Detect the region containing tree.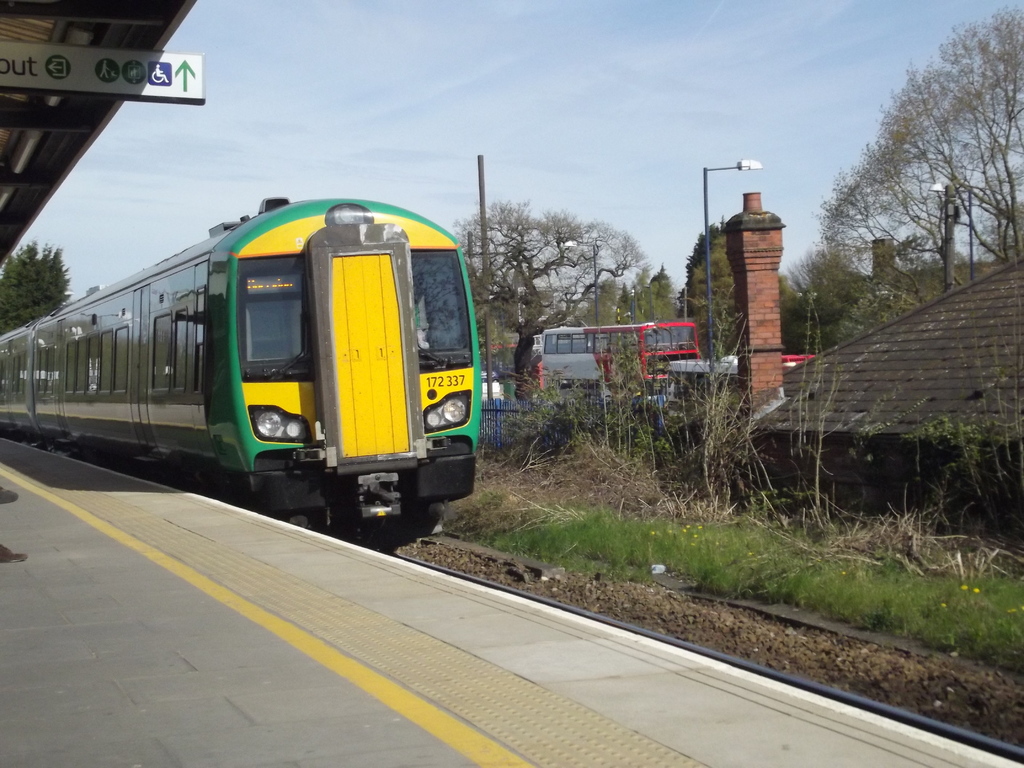
region(768, 241, 874, 357).
